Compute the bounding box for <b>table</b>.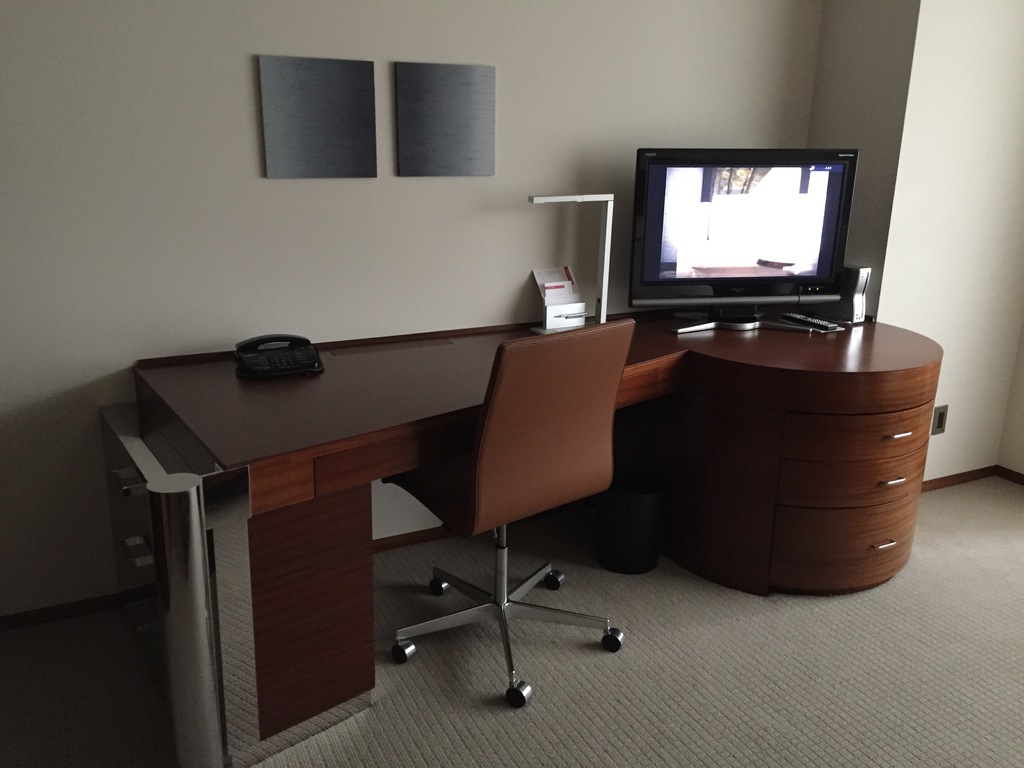
x1=100, y1=301, x2=954, y2=767.
